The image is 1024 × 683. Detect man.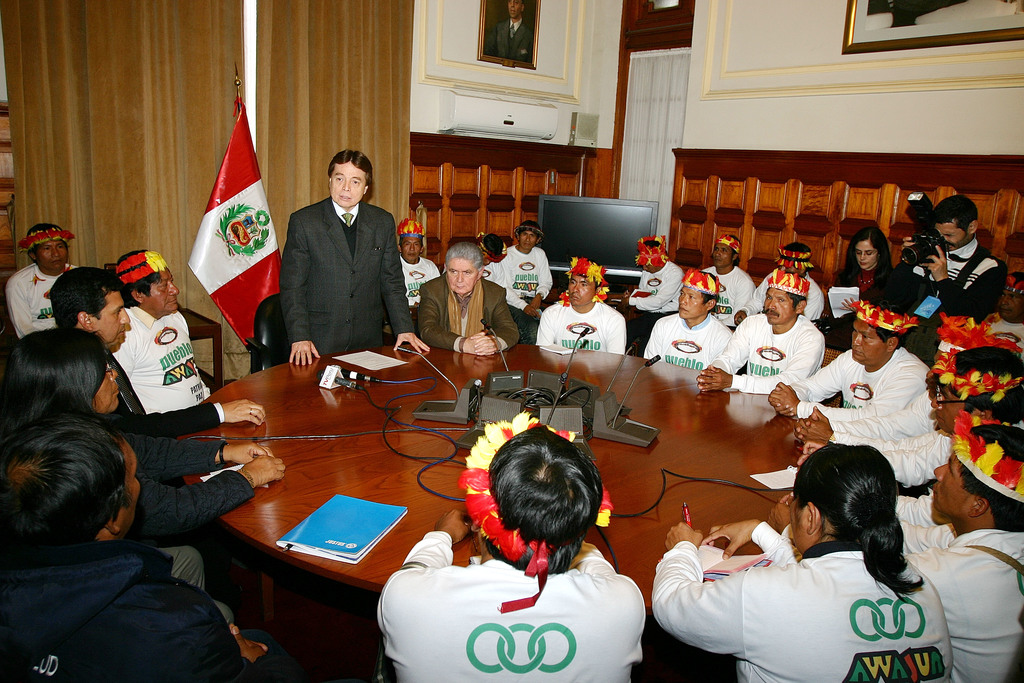
Detection: l=0, t=226, r=86, b=335.
